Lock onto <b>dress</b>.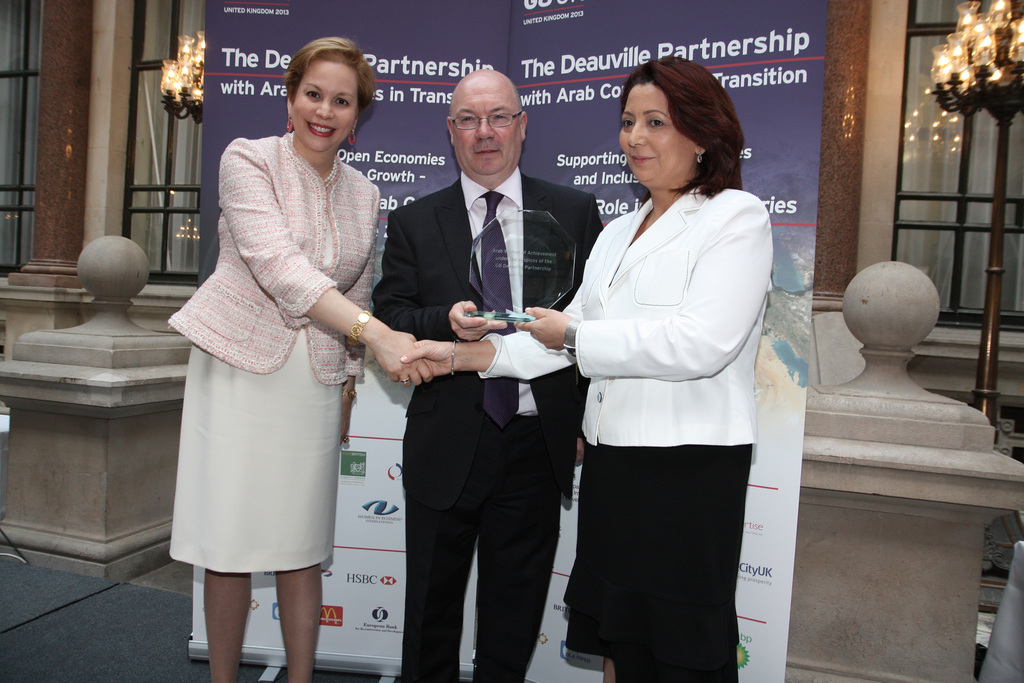
Locked: bbox(479, 183, 767, 672).
